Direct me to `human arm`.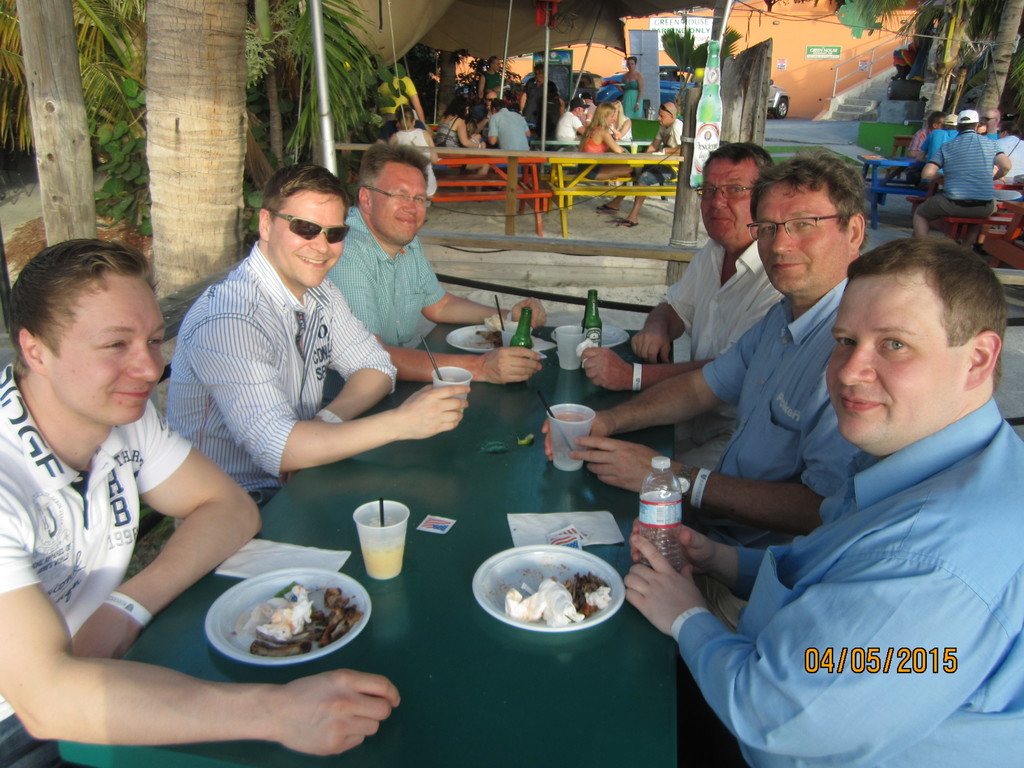
Direction: [583,451,829,519].
